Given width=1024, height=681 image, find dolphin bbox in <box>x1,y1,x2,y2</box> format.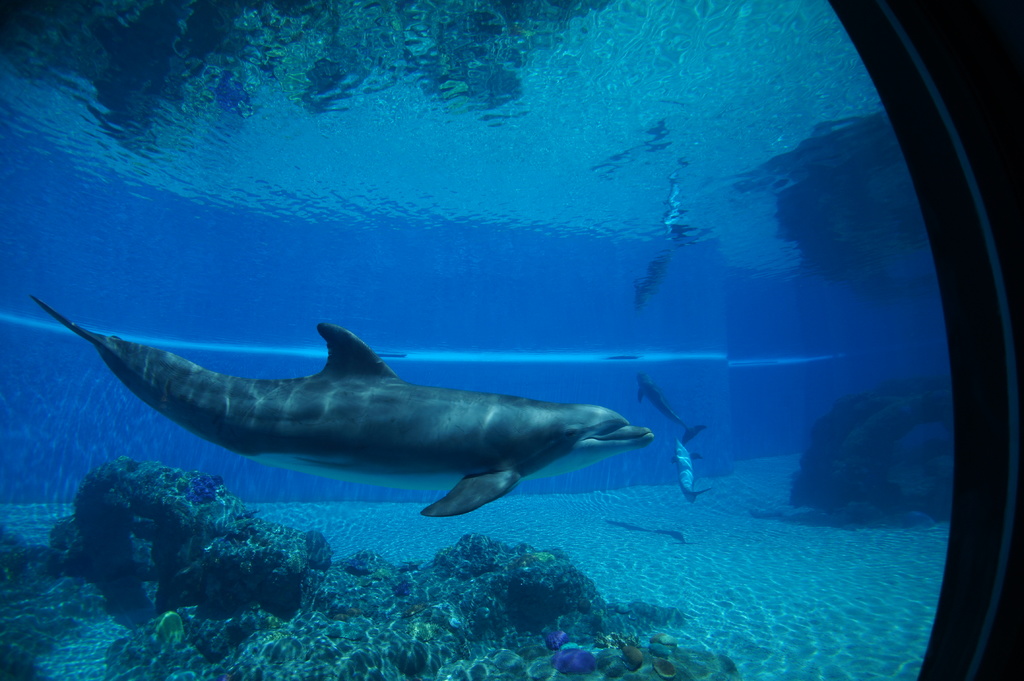
<box>28,294,658,522</box>.
